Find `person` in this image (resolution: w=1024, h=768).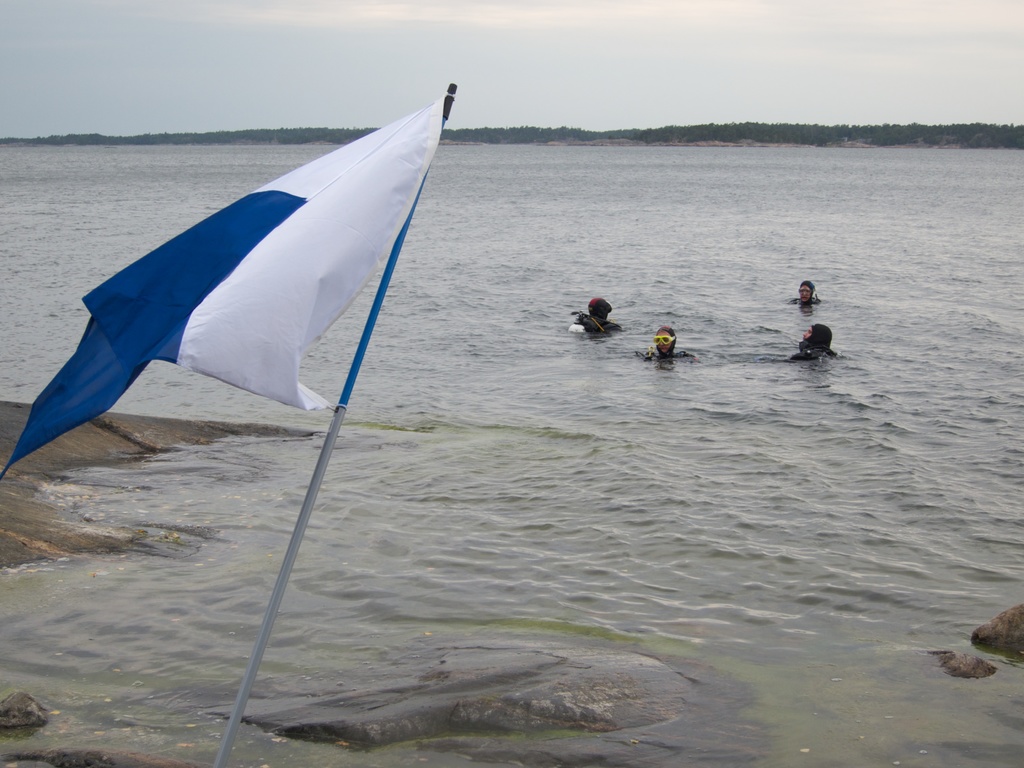
x1=575, y1=294, x2=625, y2=342.
